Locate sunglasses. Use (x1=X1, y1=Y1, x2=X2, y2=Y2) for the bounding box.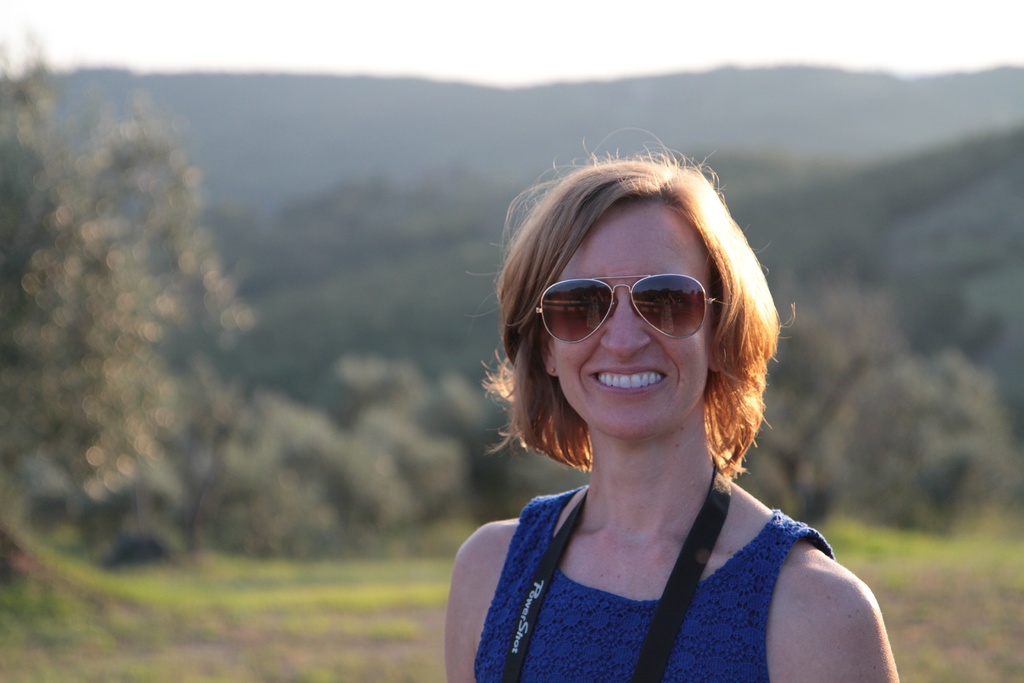
(x1=534, y1=277, x2=719, y2=338).
